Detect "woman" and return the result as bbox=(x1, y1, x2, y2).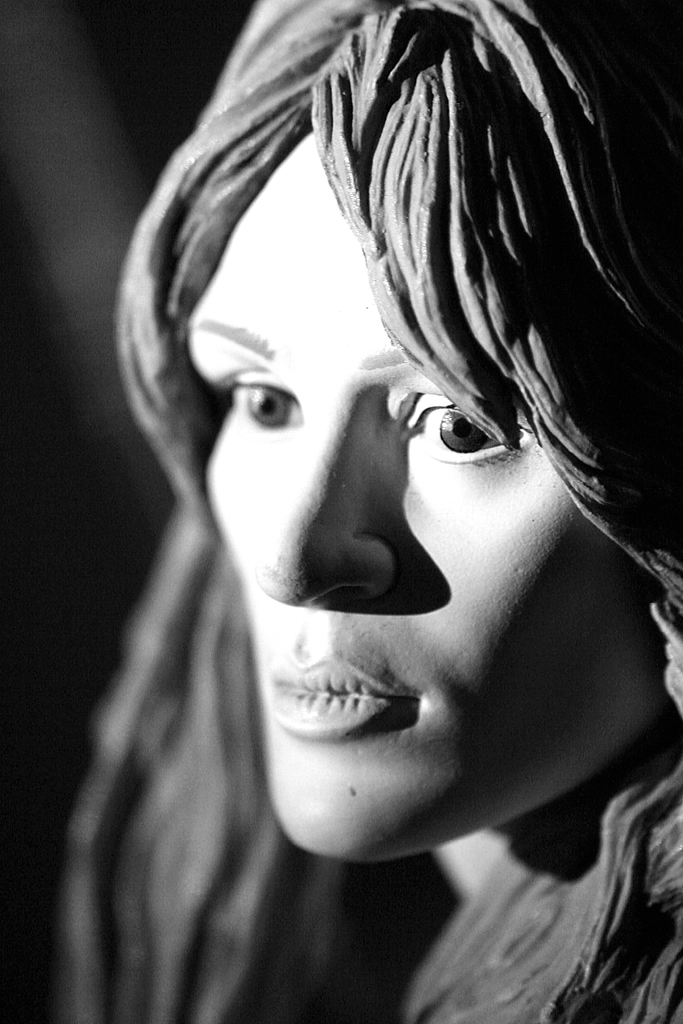
bbox=(61, 0, 682, 1023).
